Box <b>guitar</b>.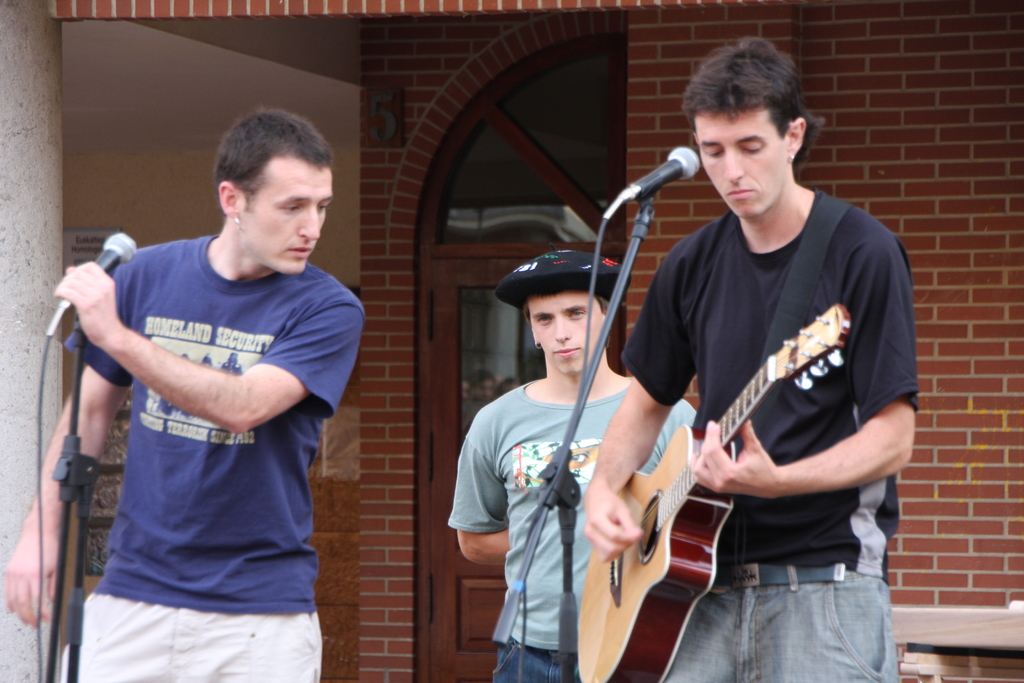
(579,304,844,682).
